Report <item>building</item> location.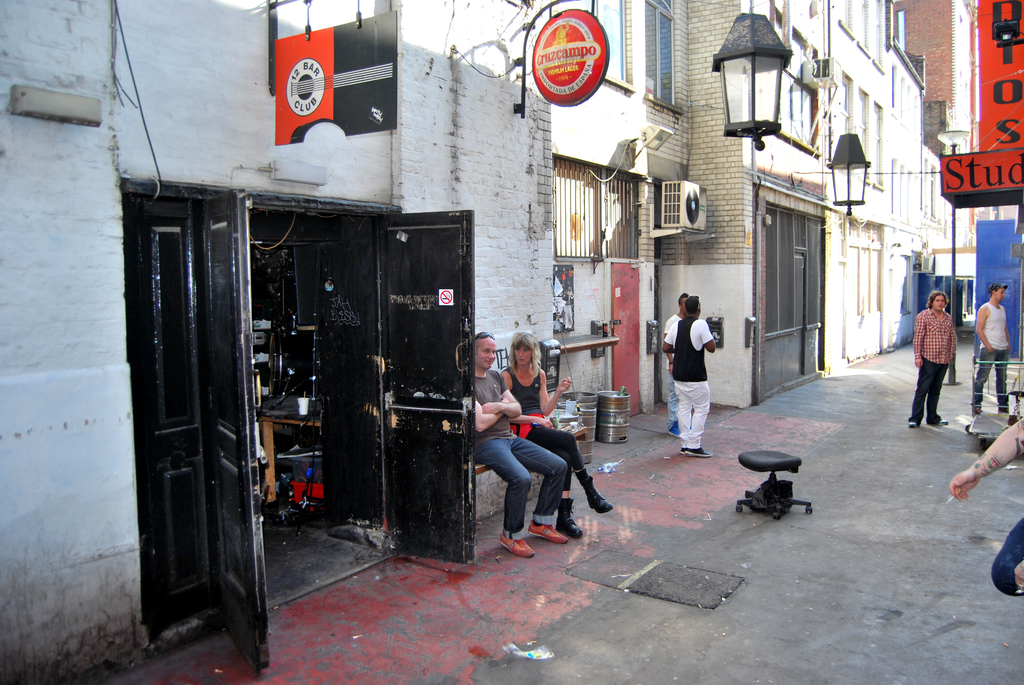
Report: left=650, top=0, right=980, bottom=403.
